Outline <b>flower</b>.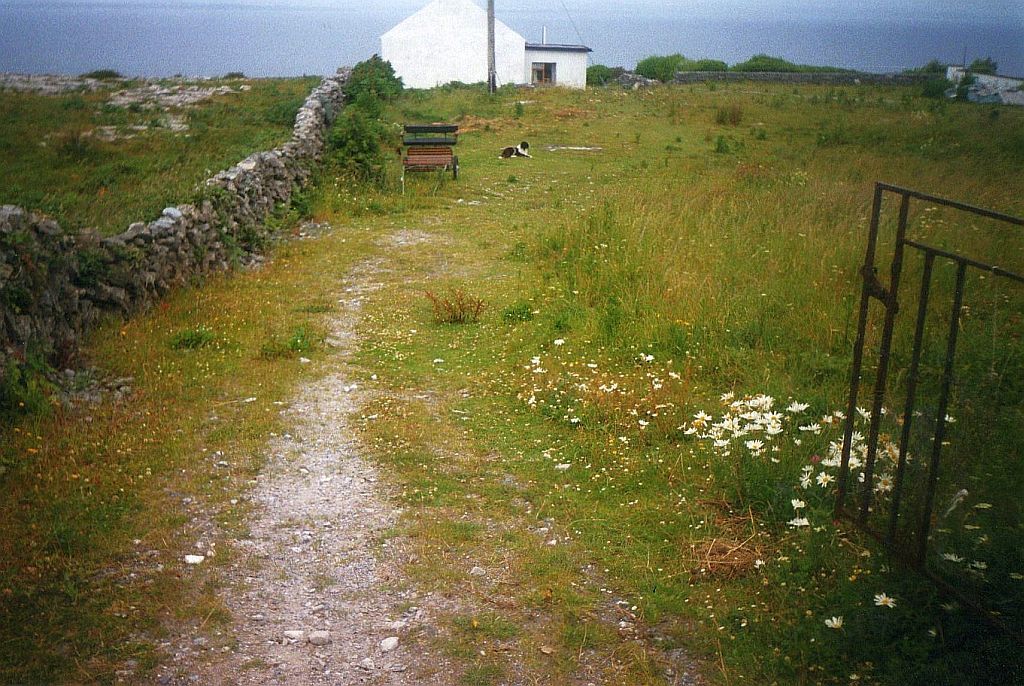
Outline: crop(817, 471, 832, 487).
